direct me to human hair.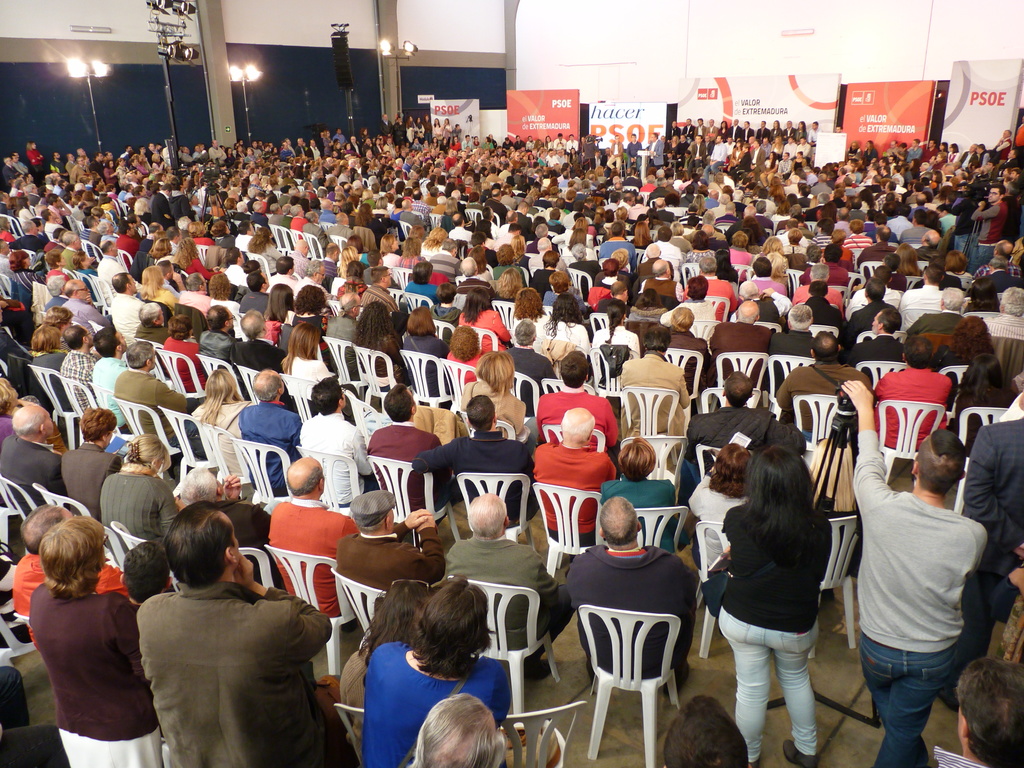
Direction: 123/436/173/472.
